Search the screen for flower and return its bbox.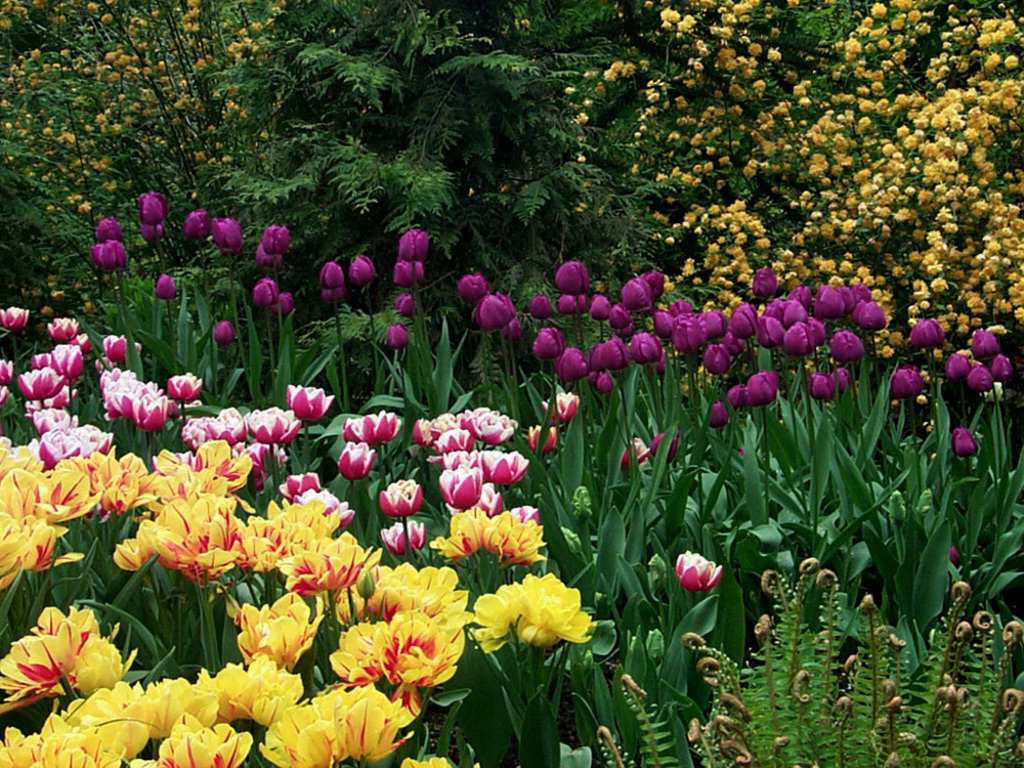
Found: x1=458 y1=272 x2=494 y2=295.
